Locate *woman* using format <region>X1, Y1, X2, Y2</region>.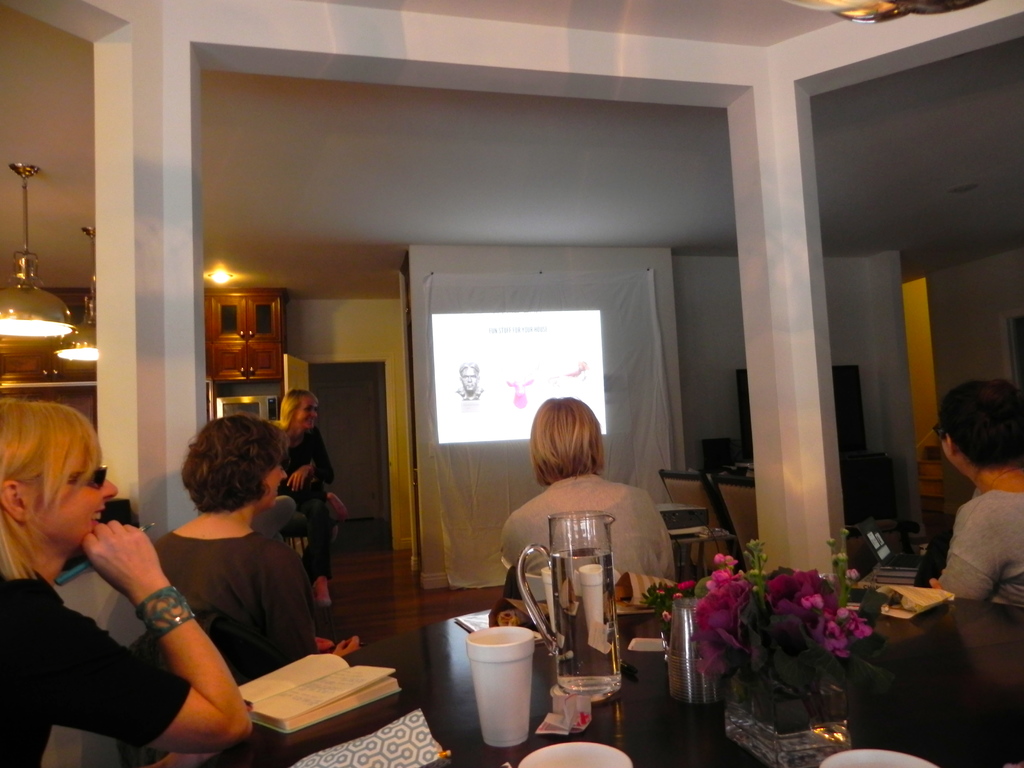
<region>499, 399, 678, 583</region>.
